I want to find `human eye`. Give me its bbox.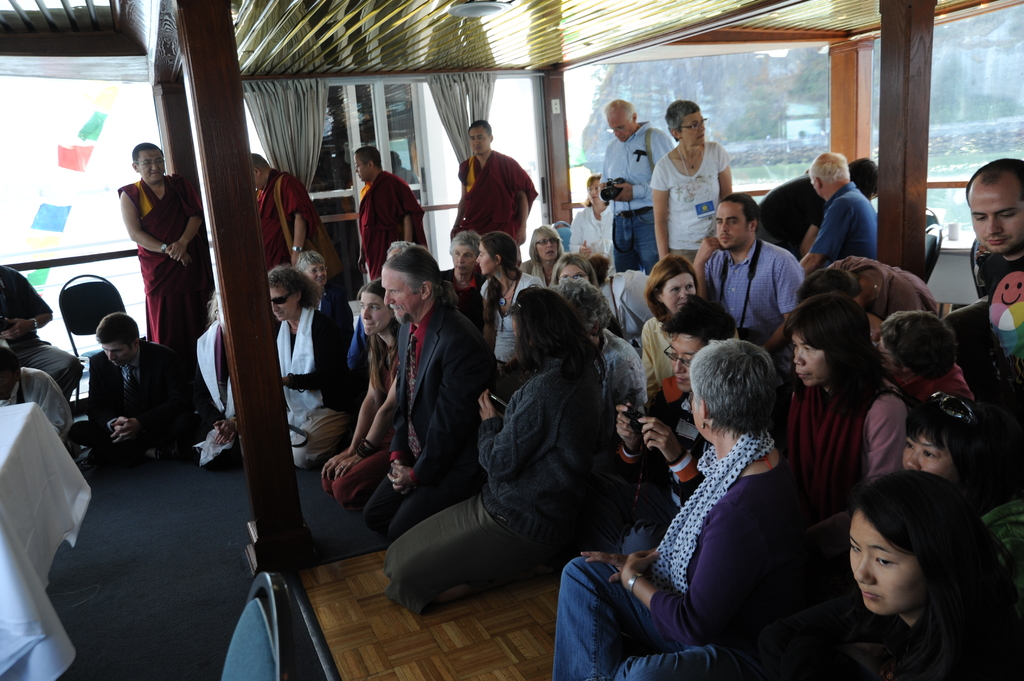
[x1=320, y1=265, x2=328, y2=273].
